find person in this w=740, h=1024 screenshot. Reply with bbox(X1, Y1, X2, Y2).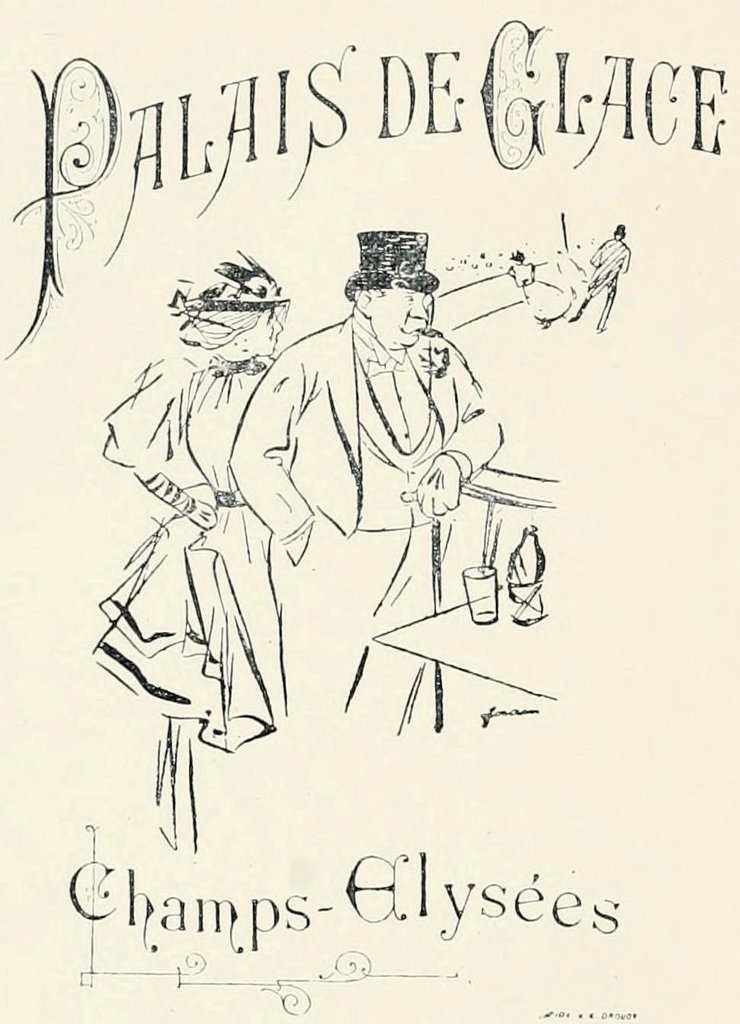
bbox(100, 259, 278, 755).
